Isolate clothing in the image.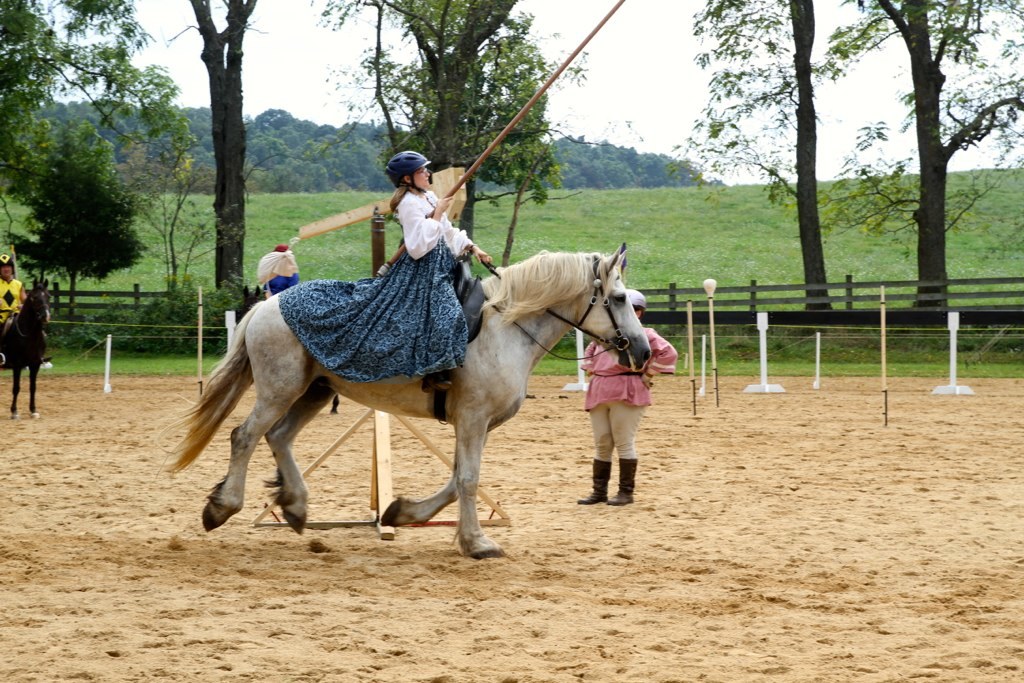
Isolated region: [left=577, top=324, right=686, bottom=471].
